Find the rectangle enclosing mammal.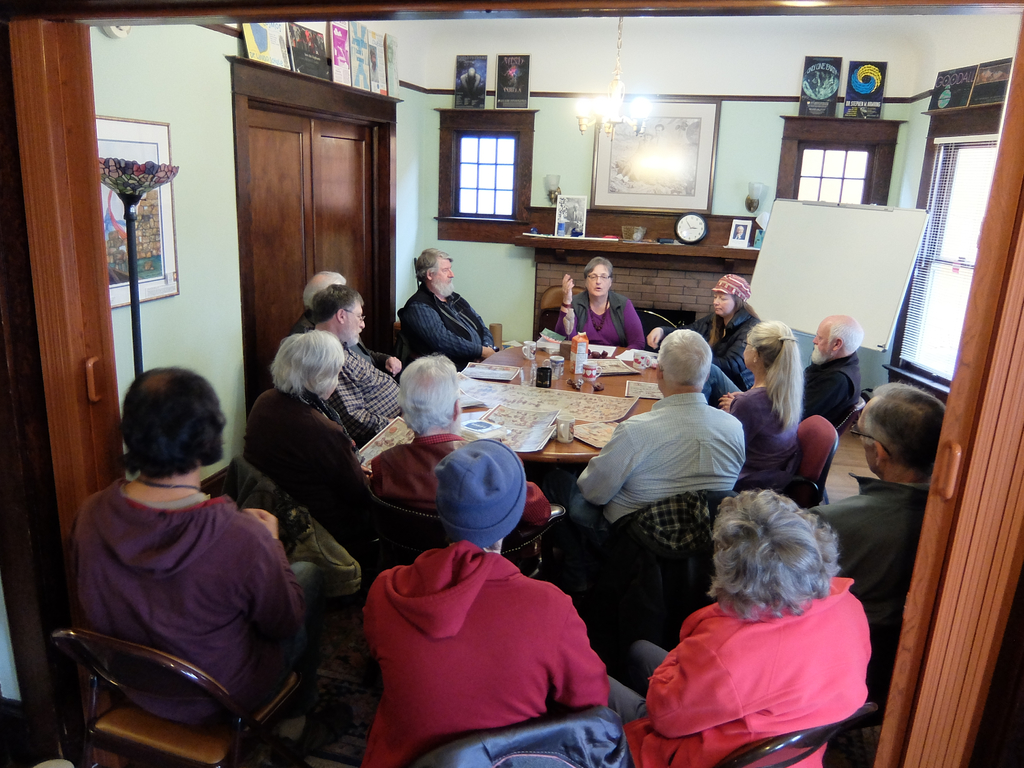
(left=294, top=273, right=403, bottom=373).
